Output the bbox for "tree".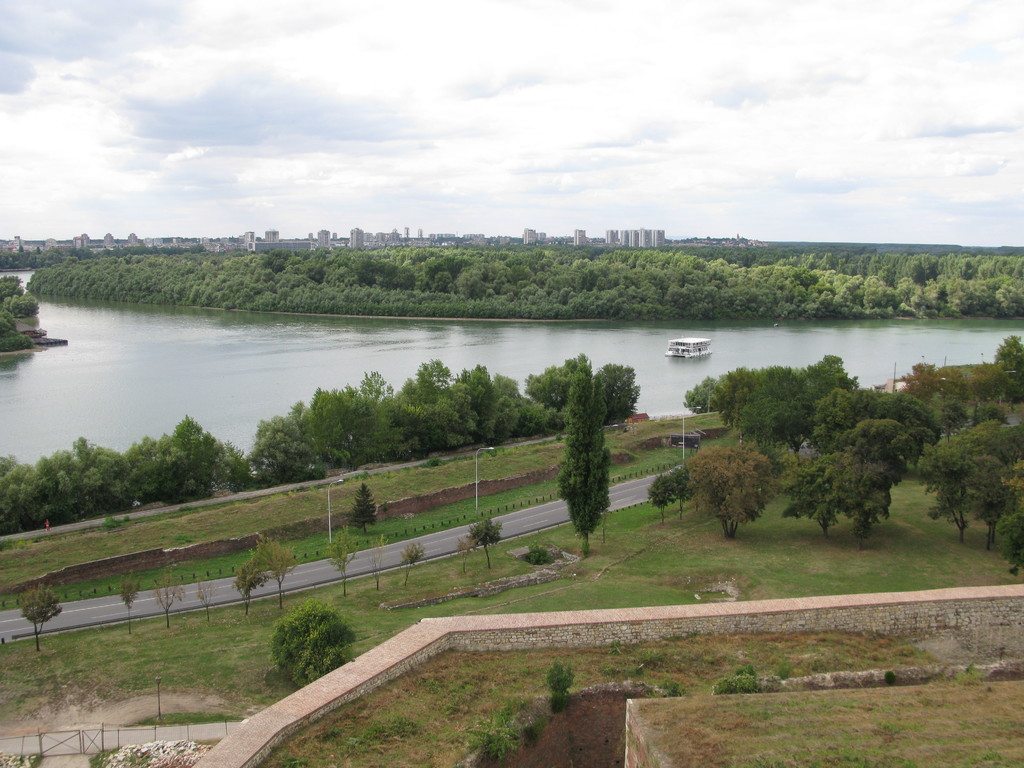
left=666, top=463, right=692, bottom=518.
